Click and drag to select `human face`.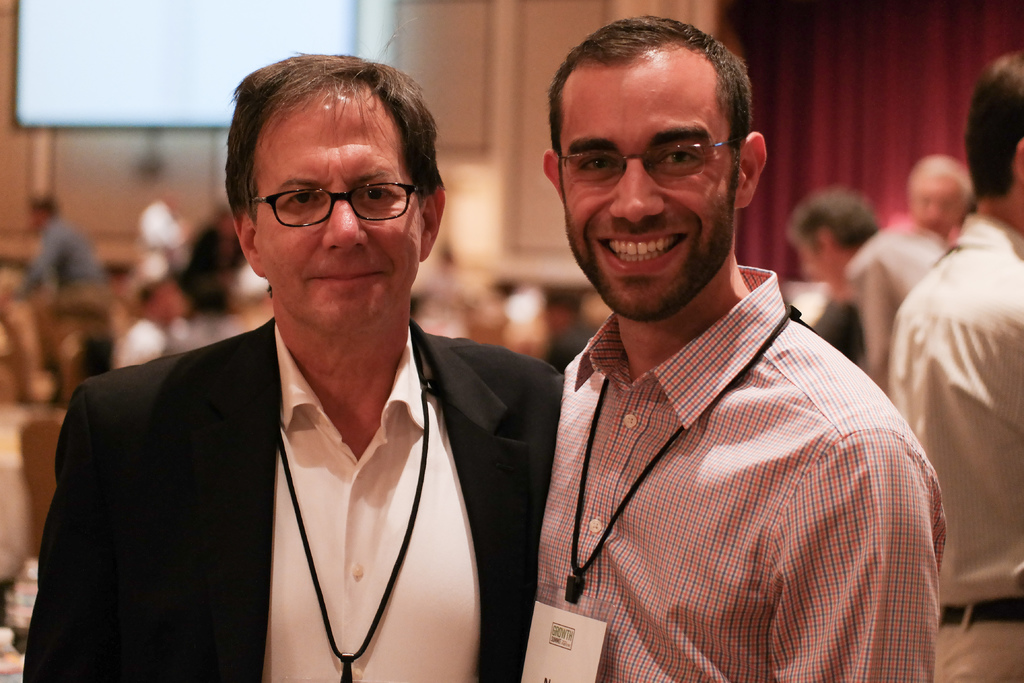
Selection: left=561, top=56, right=733, bottom=317.
